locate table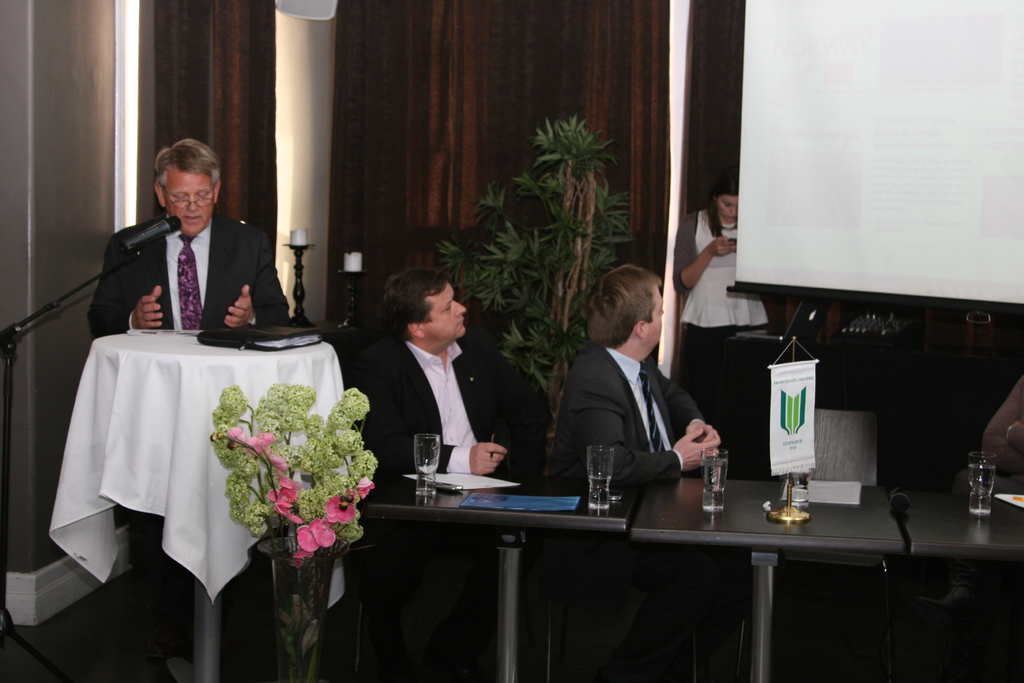
Rect(50, 329, 353, 682)
